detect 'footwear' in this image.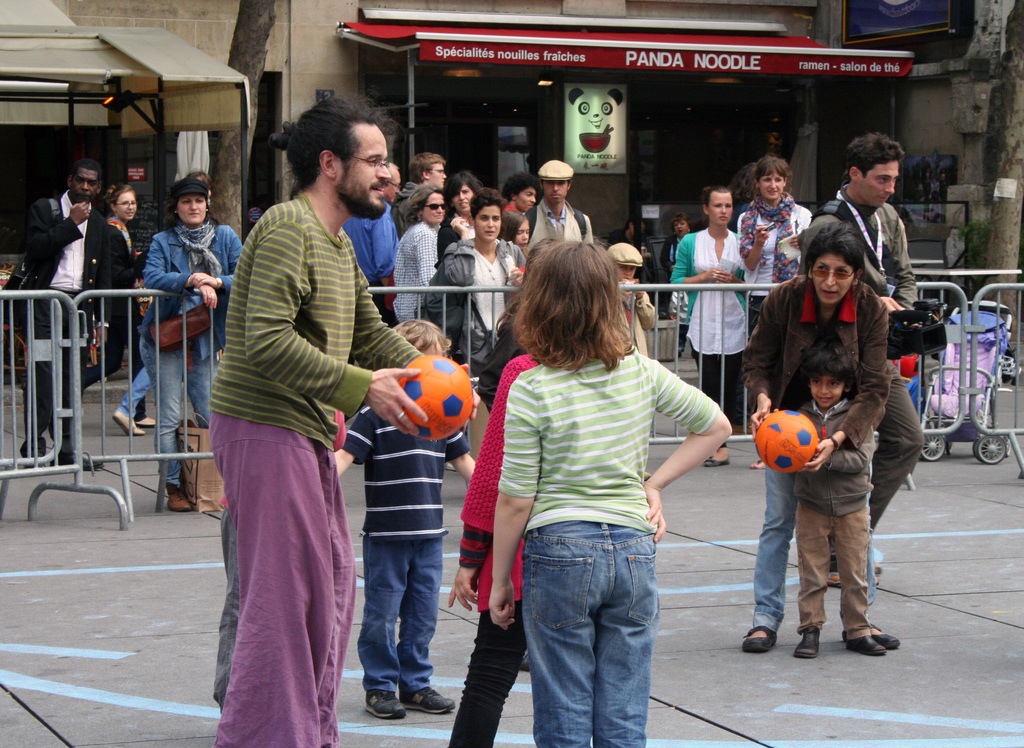
Detection: [703, 459, 732, 465].
